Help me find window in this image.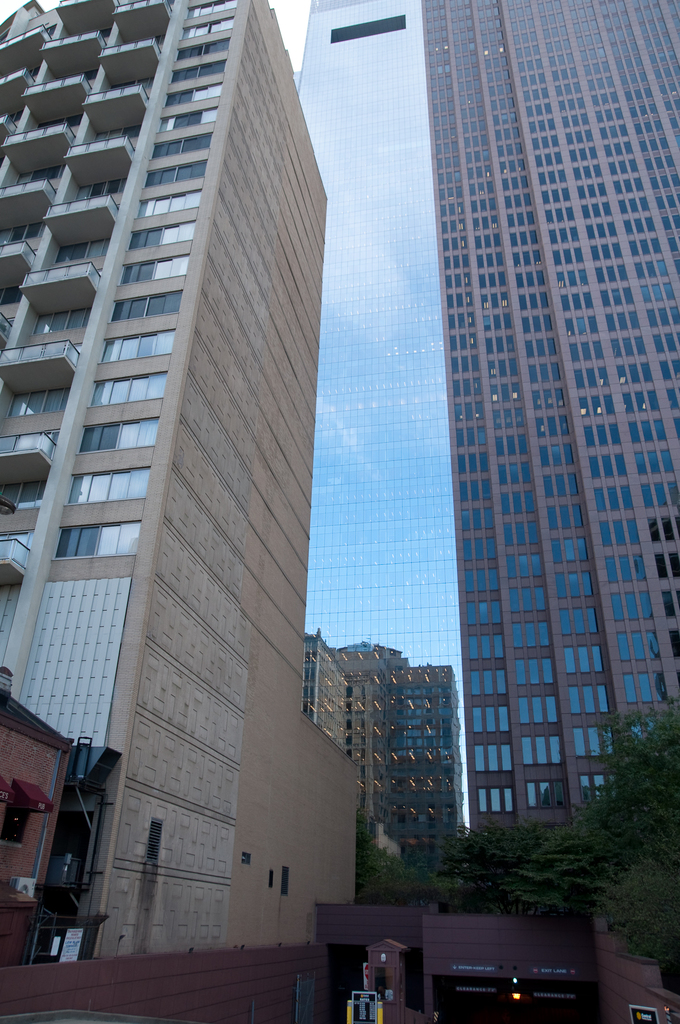
Found it: (74,177,130,202).
